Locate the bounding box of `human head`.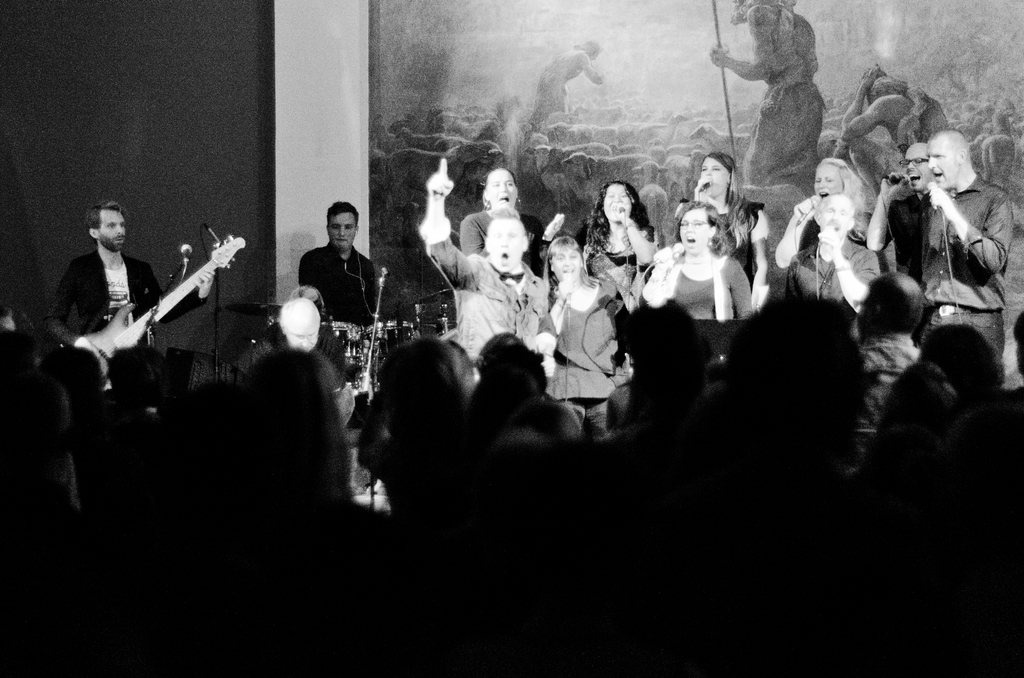
Bounding box: 0 369 74 440.
